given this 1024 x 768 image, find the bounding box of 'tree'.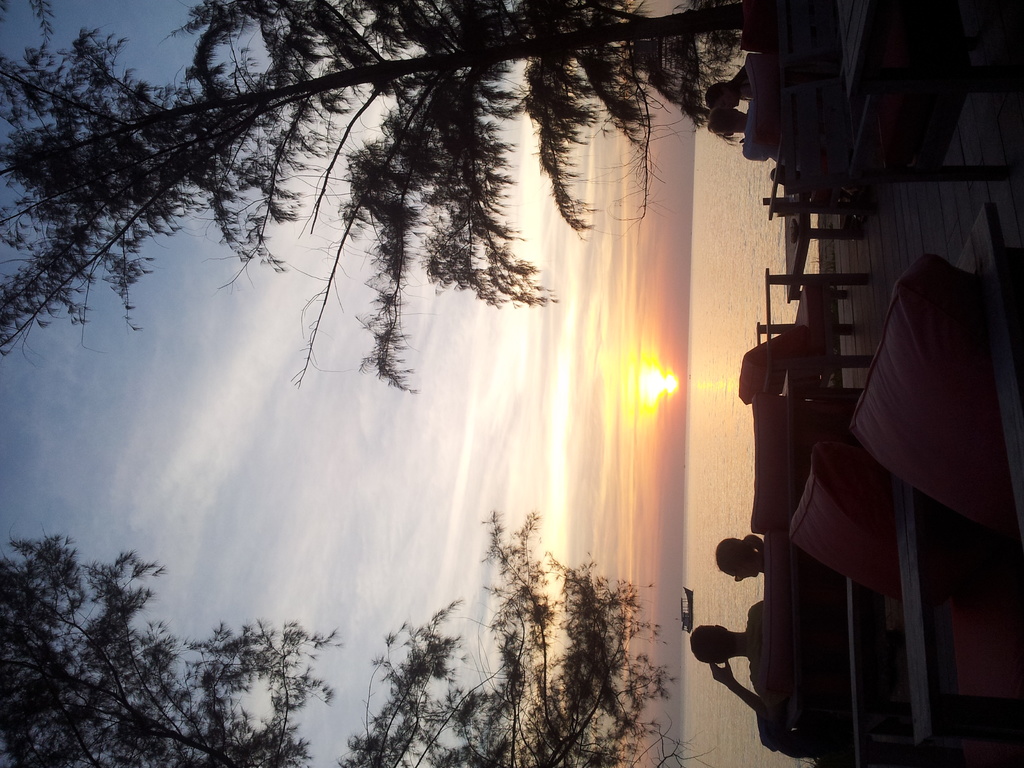
x1=0 y1=496 x2=703 y2=767.
